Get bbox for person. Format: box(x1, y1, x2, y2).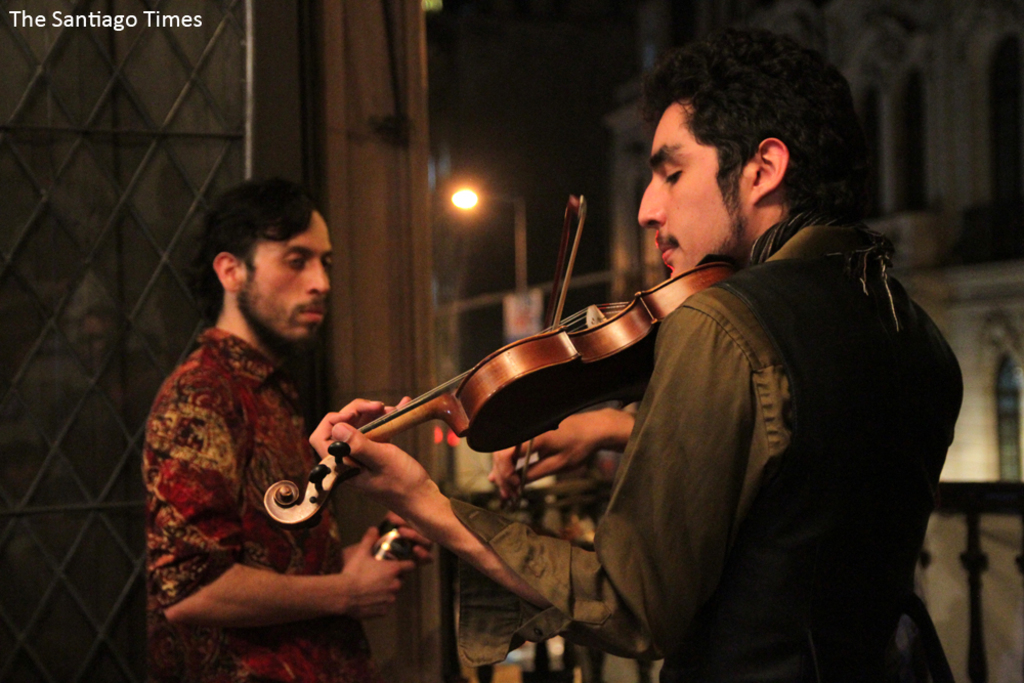
box(142, 176, 437, 682).
